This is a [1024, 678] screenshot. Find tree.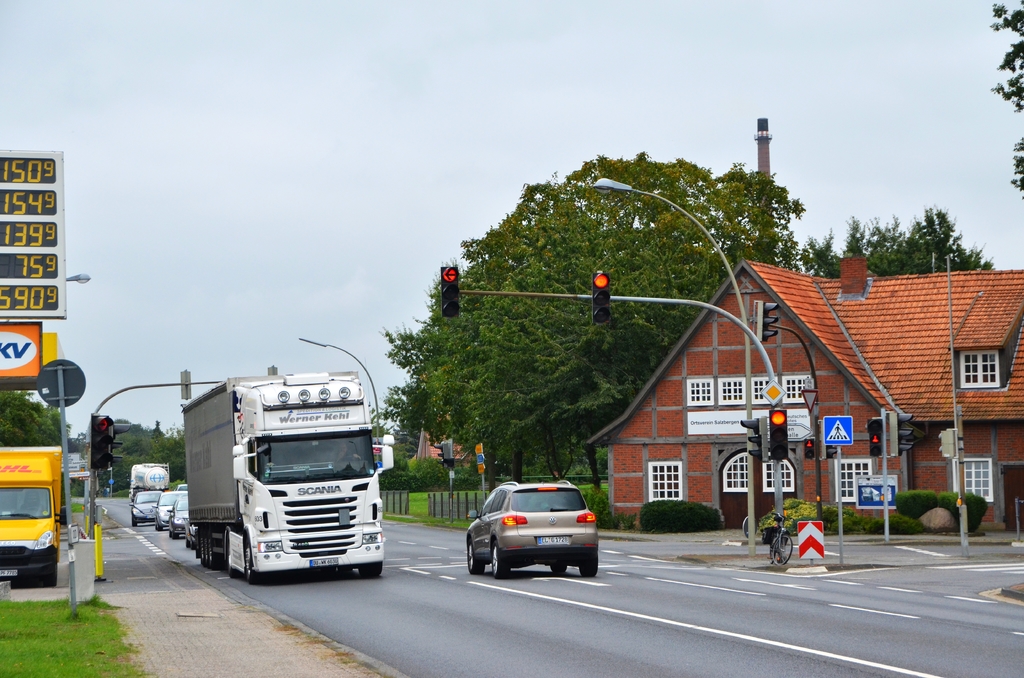
Bounding box: (848,193,999,277).
